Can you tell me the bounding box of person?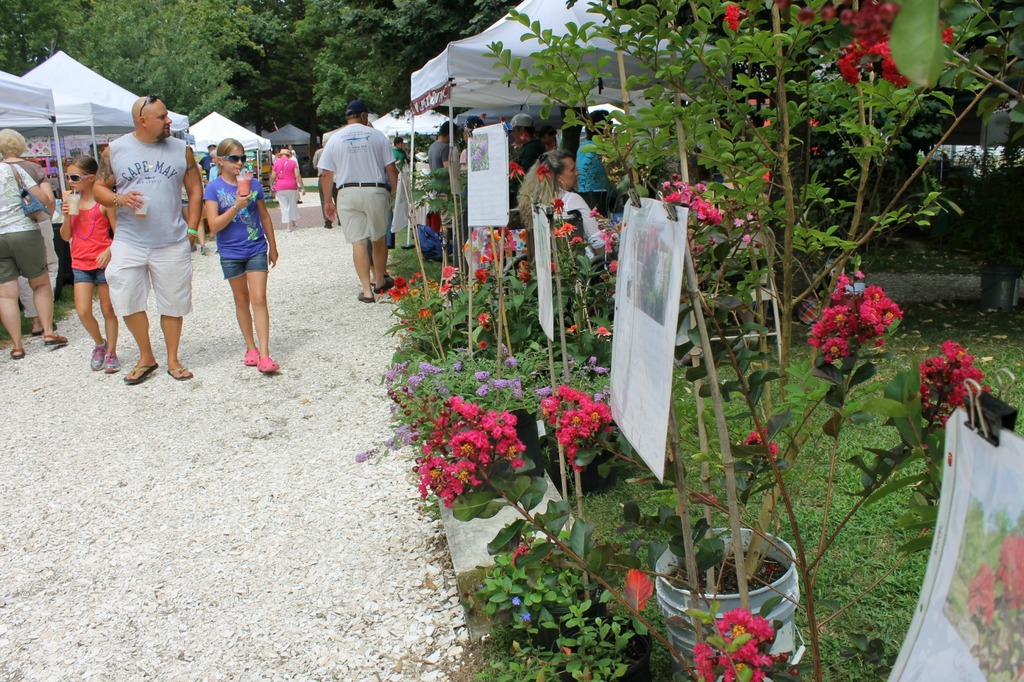
187,124,273,372.
